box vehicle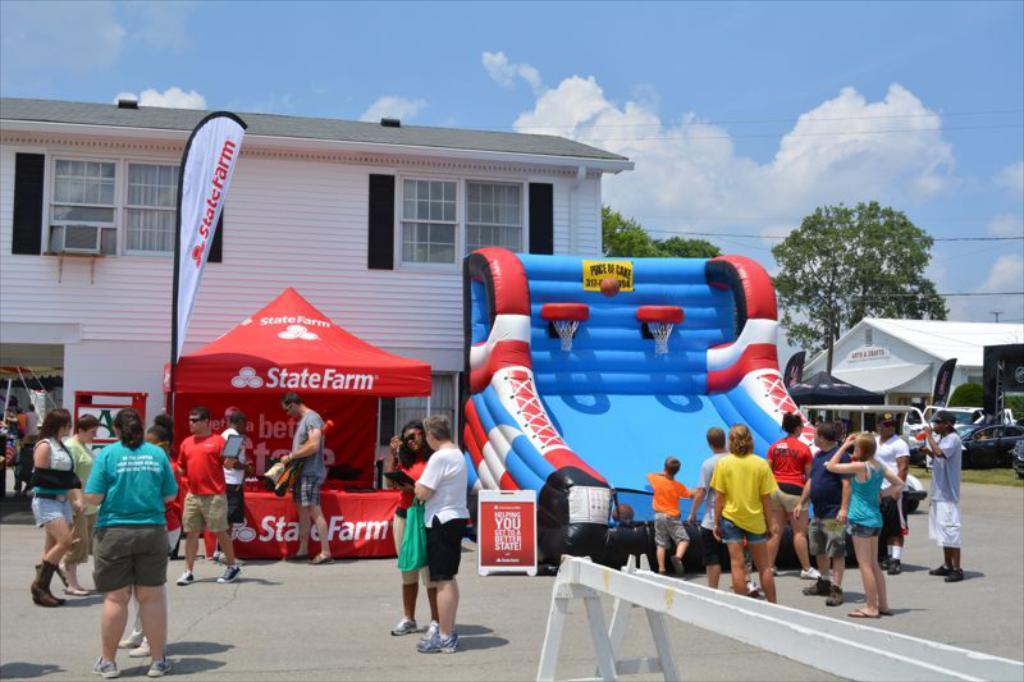
x1=792 y1=403 x2=923 y2=450
